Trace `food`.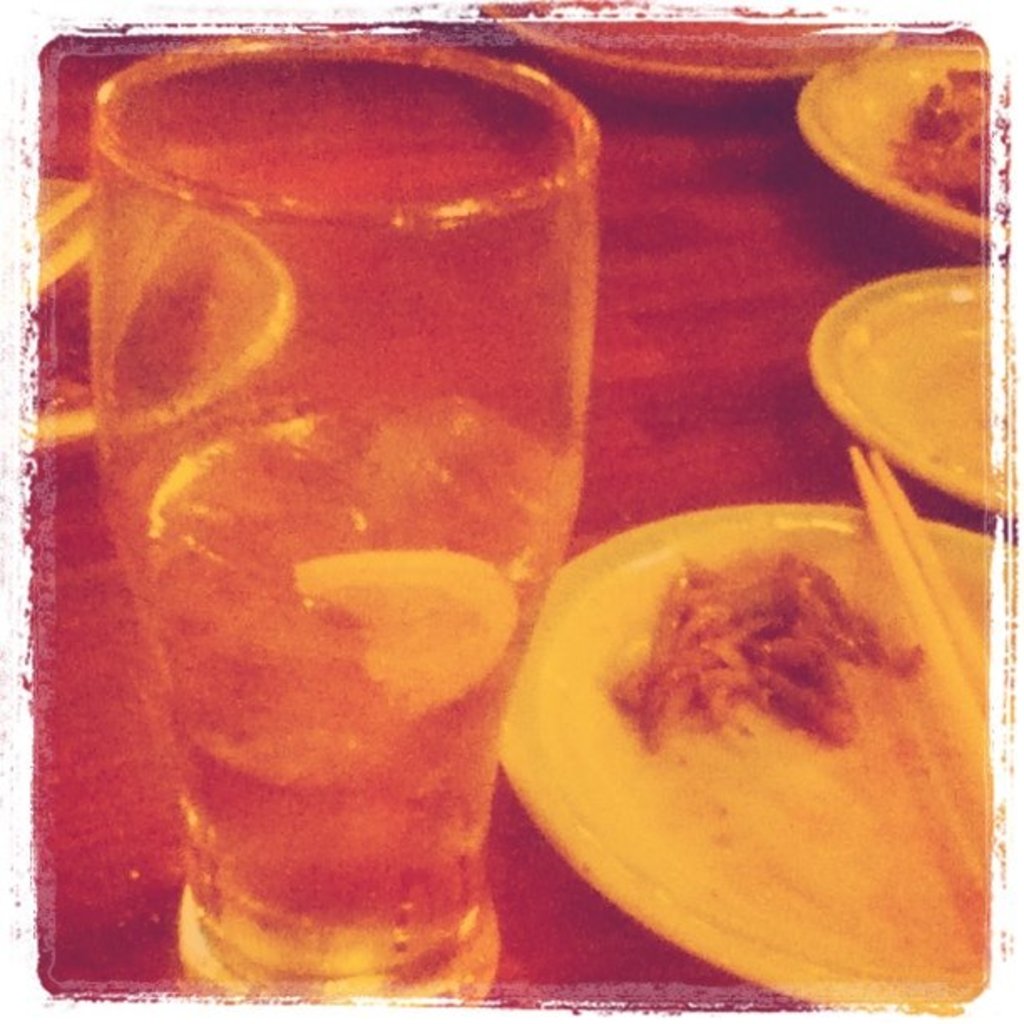
Traced to 35/256/211/413.
